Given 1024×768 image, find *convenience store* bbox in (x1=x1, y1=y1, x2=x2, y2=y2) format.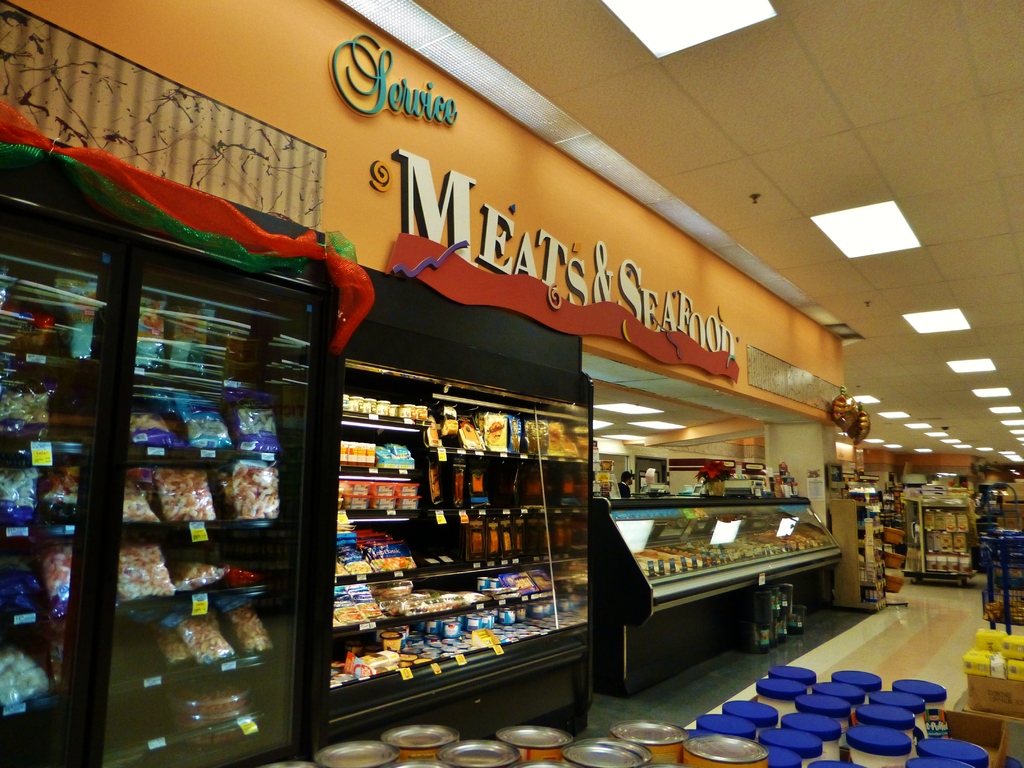
(x1=5, y1=15, x2=899, y2=755).
